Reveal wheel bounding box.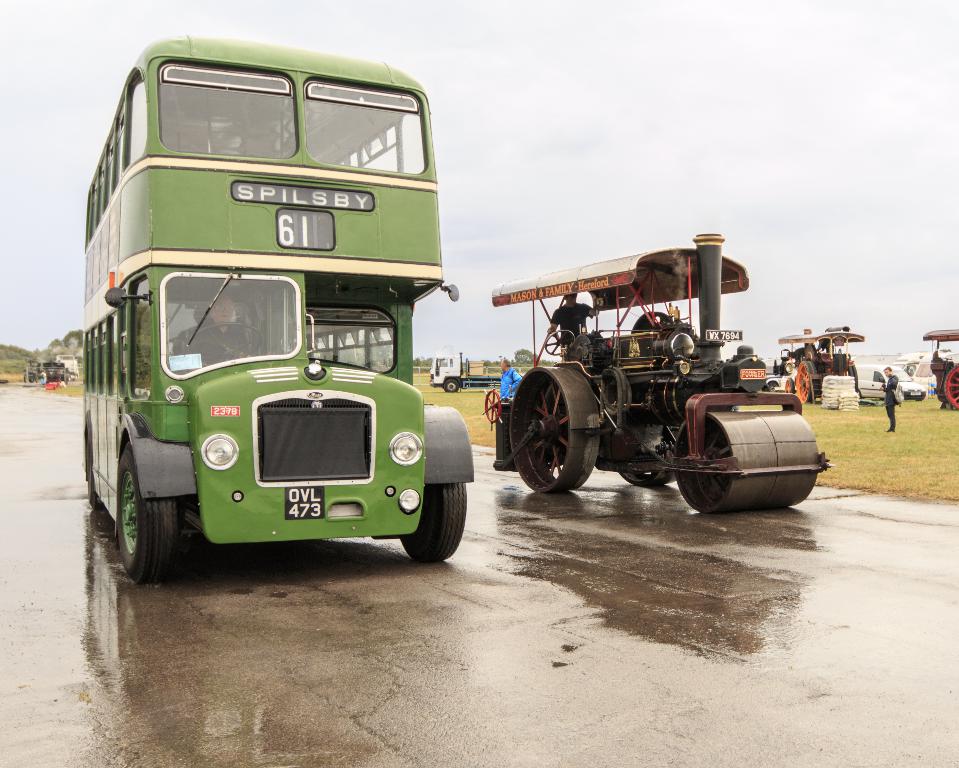
Revealed: Rect(111, 439, 177, 578).
